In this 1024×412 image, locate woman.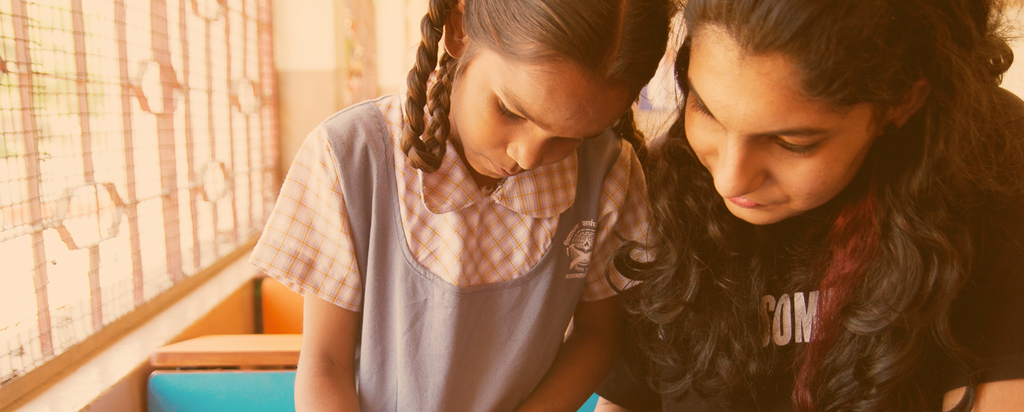
Bounding box: [584, 10, 861, 405].
